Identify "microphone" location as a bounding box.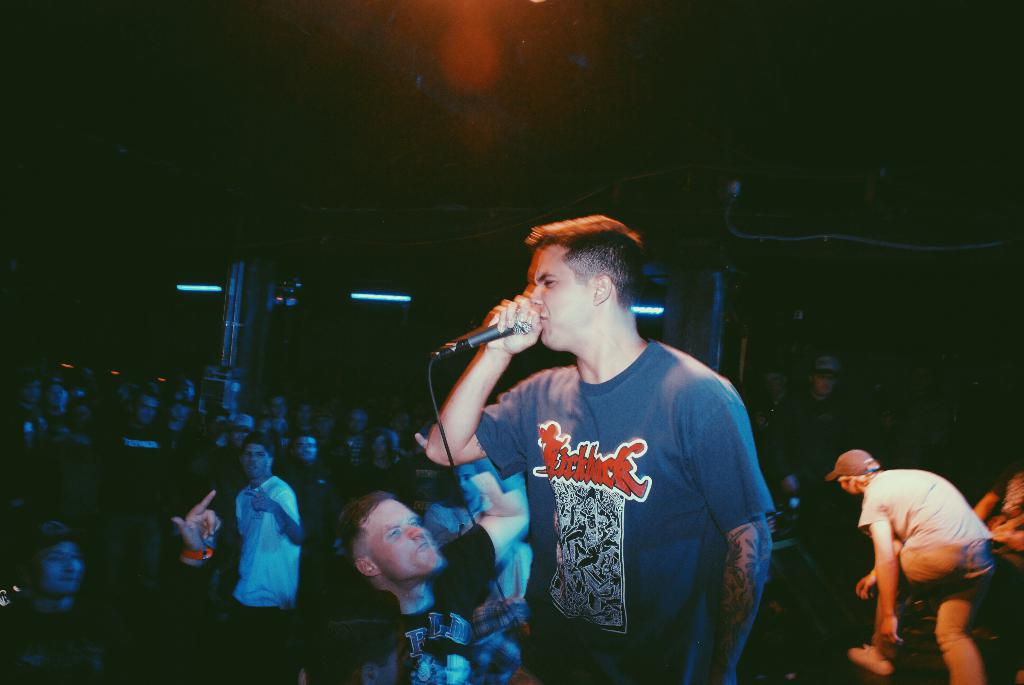
[433, 309, 535, 354].
